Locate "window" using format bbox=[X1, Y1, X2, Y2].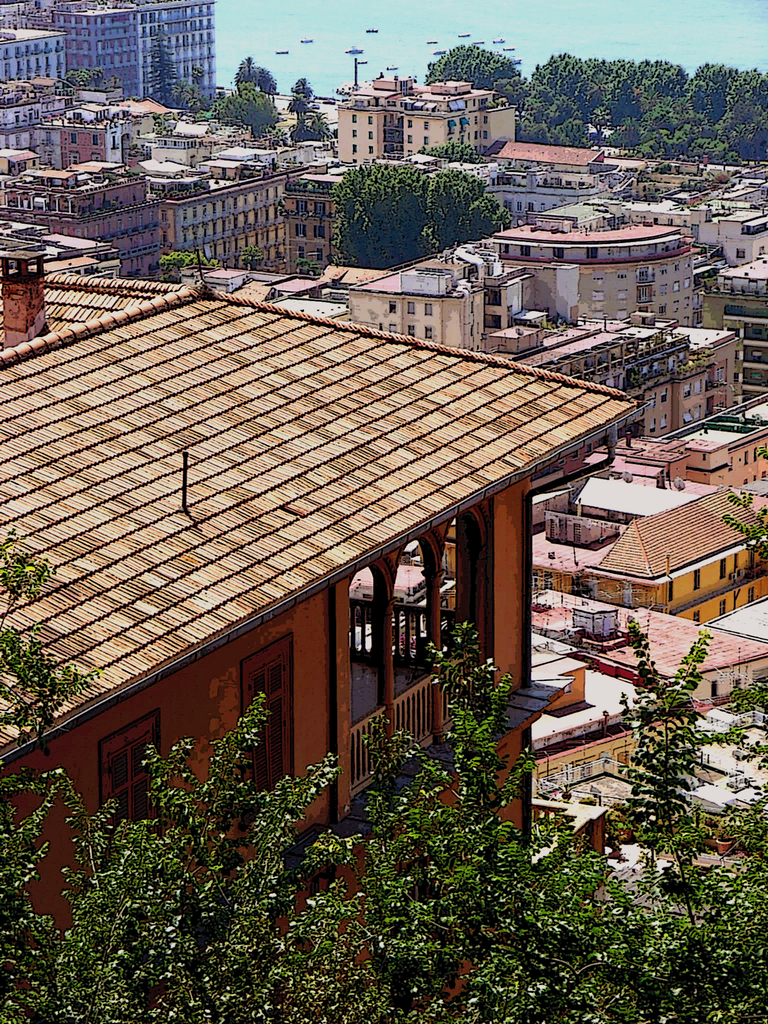
bbox=[422, 304, 431, 315].
